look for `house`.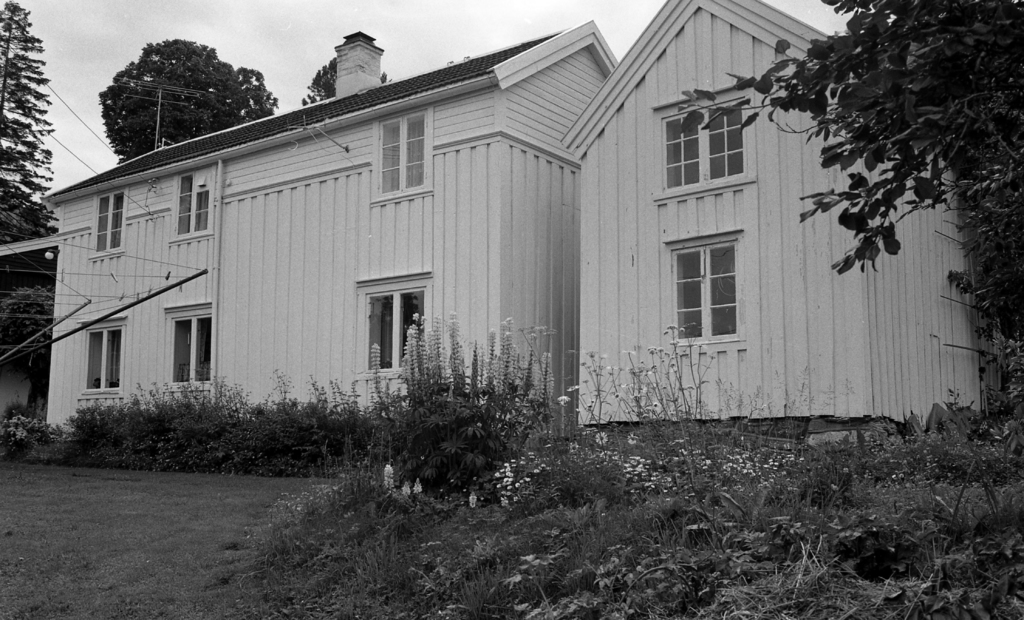
Found: box(58, 12, 795, 495).
